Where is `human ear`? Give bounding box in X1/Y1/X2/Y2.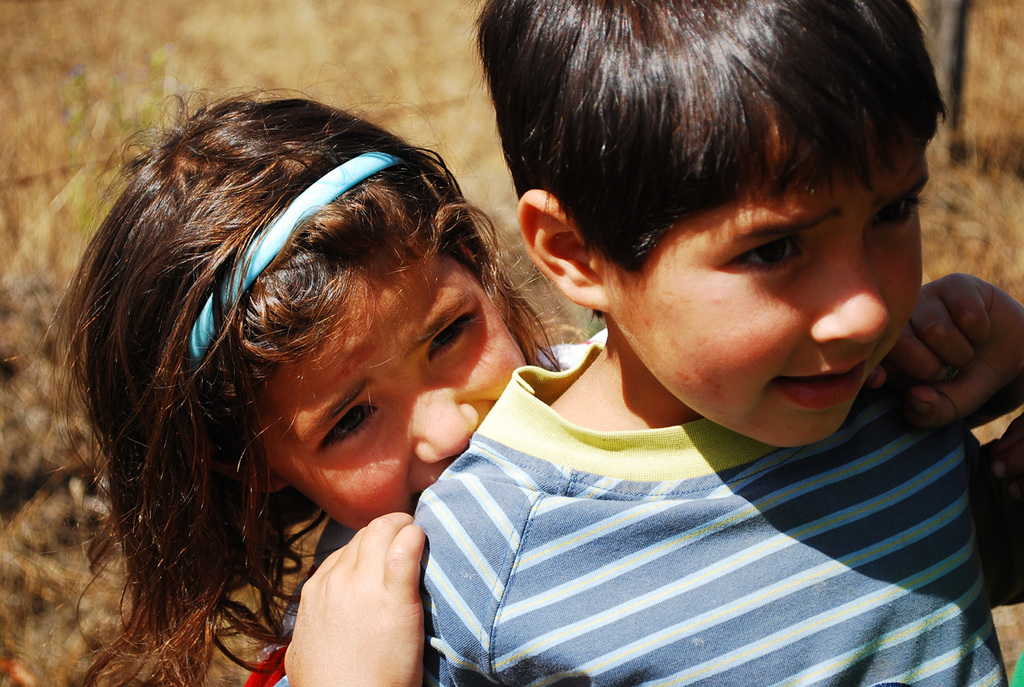
518/188/609/311.
